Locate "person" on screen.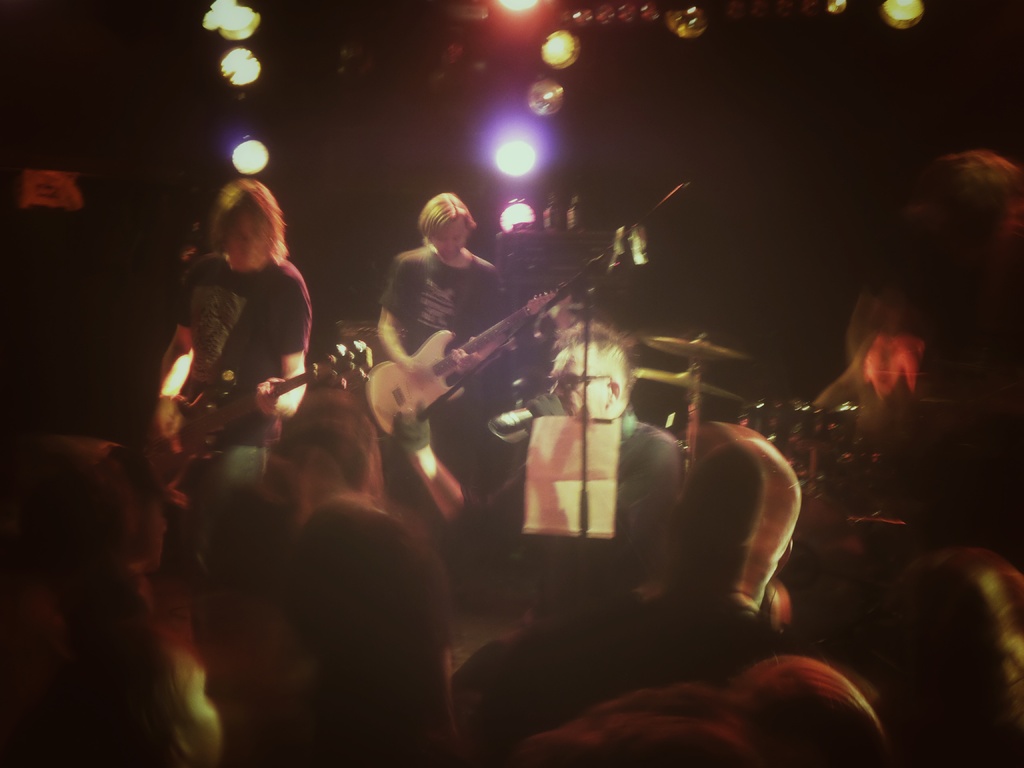
On screen at 0, 164, 121, 444.
